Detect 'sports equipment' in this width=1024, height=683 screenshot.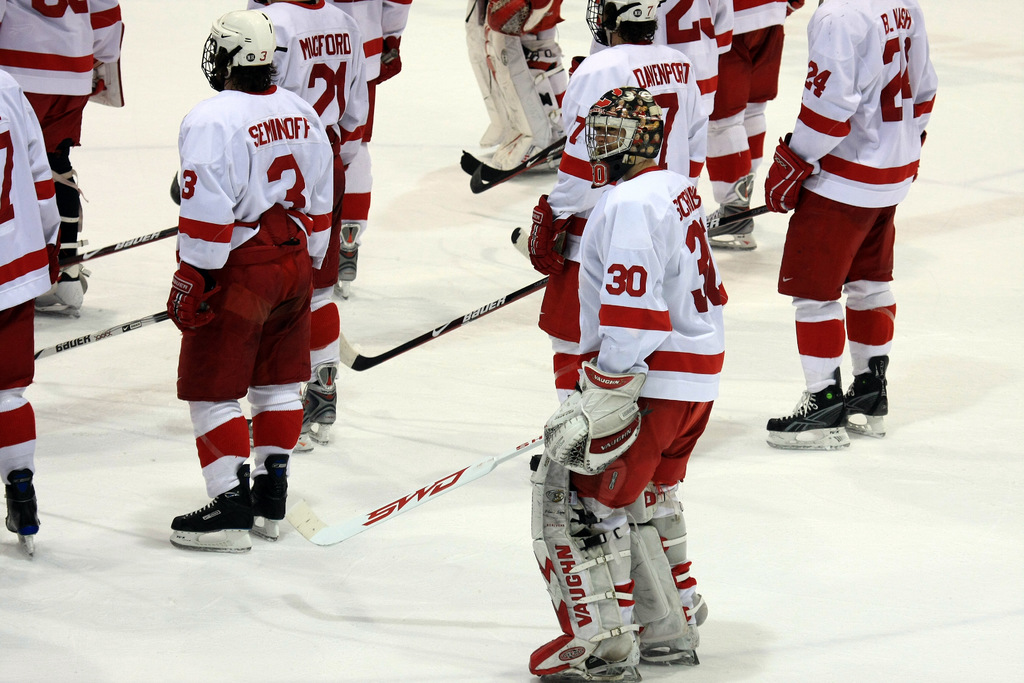
Detection: Rect(530, 452, 645, 675).
